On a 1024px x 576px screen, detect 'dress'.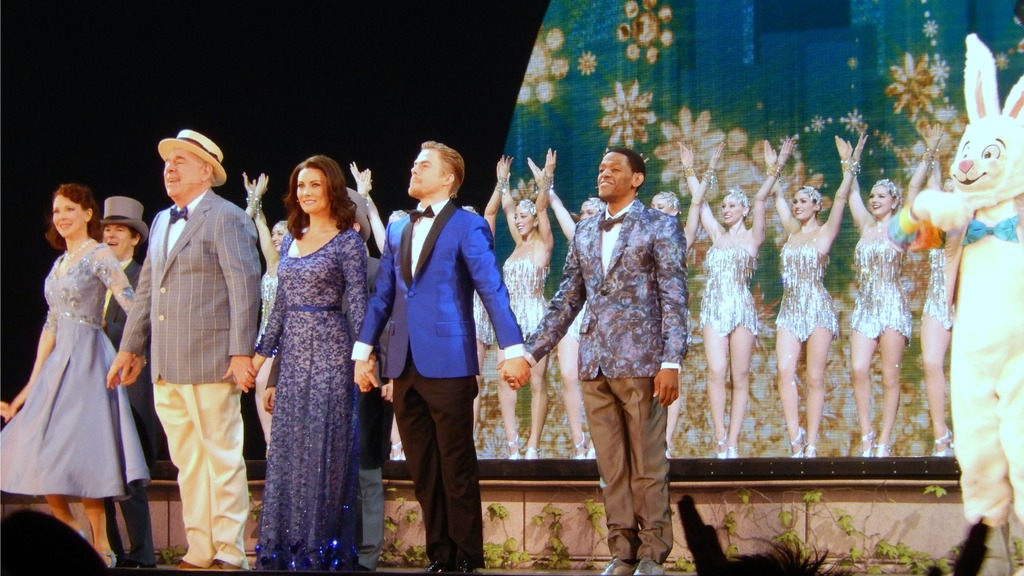
(x1=776, y1=224, x2=837, y2=341).
